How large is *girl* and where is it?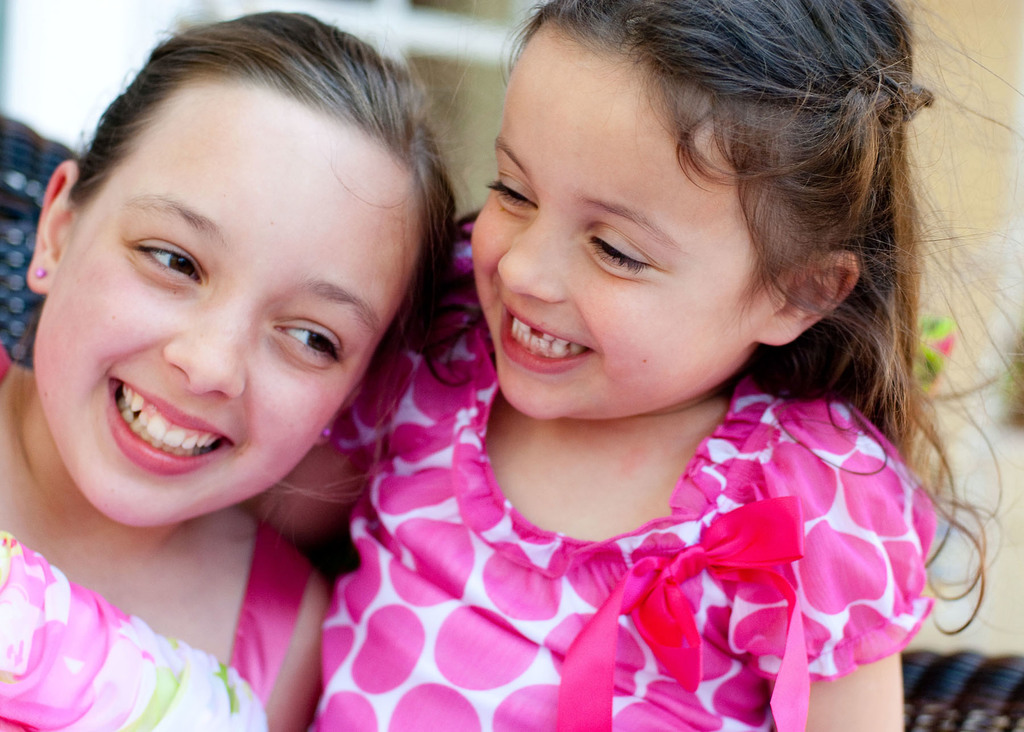
Bounding box: locate(0, 12, 459, 731).
